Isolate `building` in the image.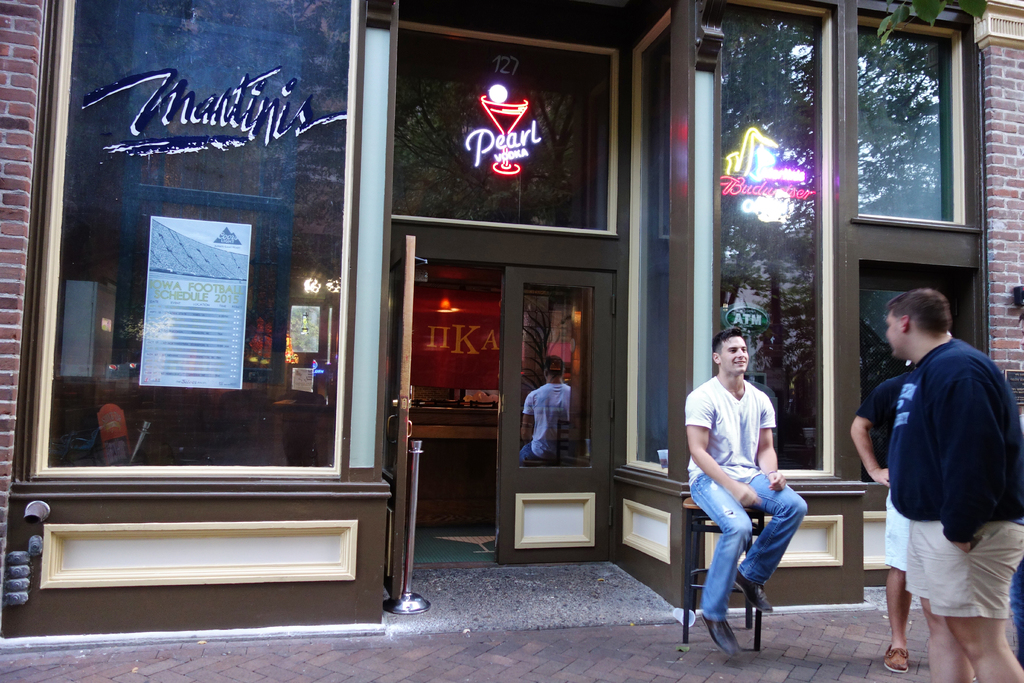
Isolated region: left=0, top=0, right=1023, bottom=636.
